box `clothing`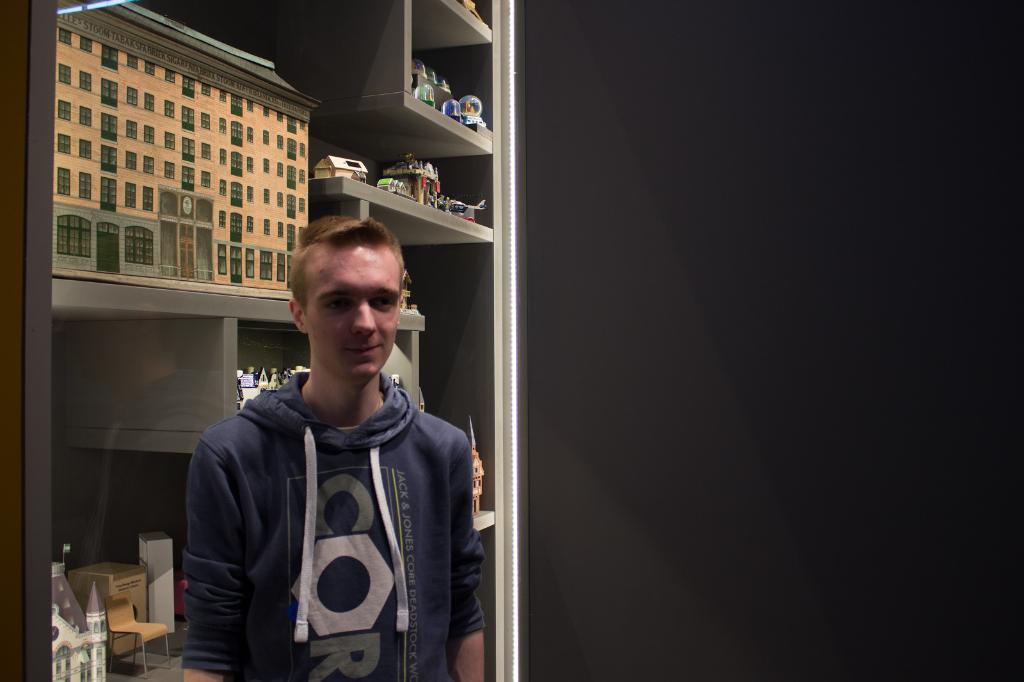
<region>180, 370, 496, 681</region>
